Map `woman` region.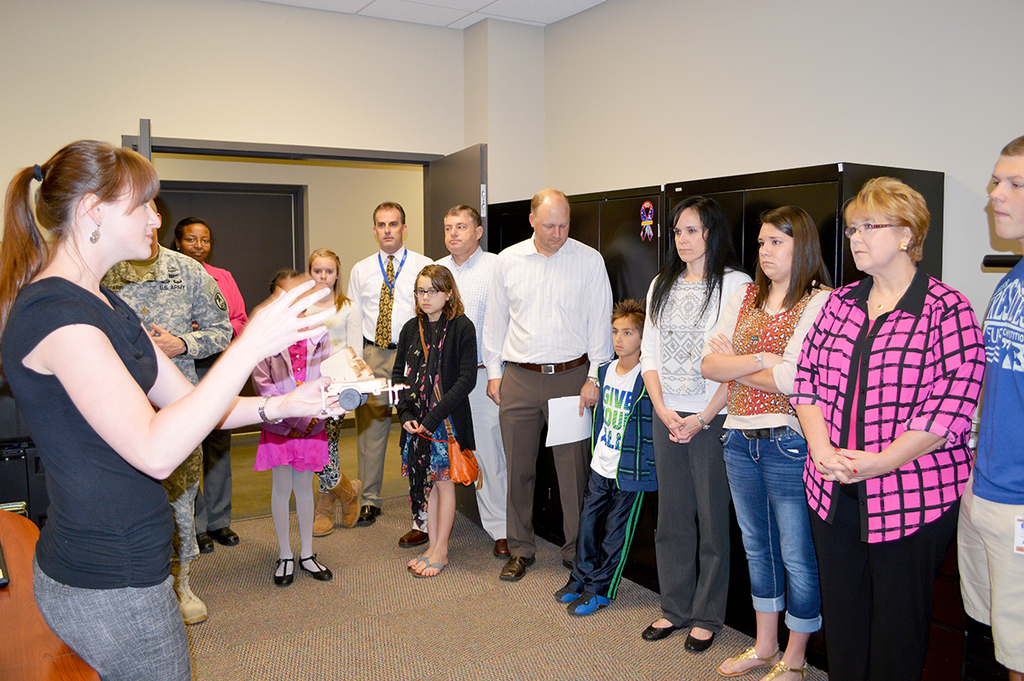
Mapped to [808,160,972,680].
